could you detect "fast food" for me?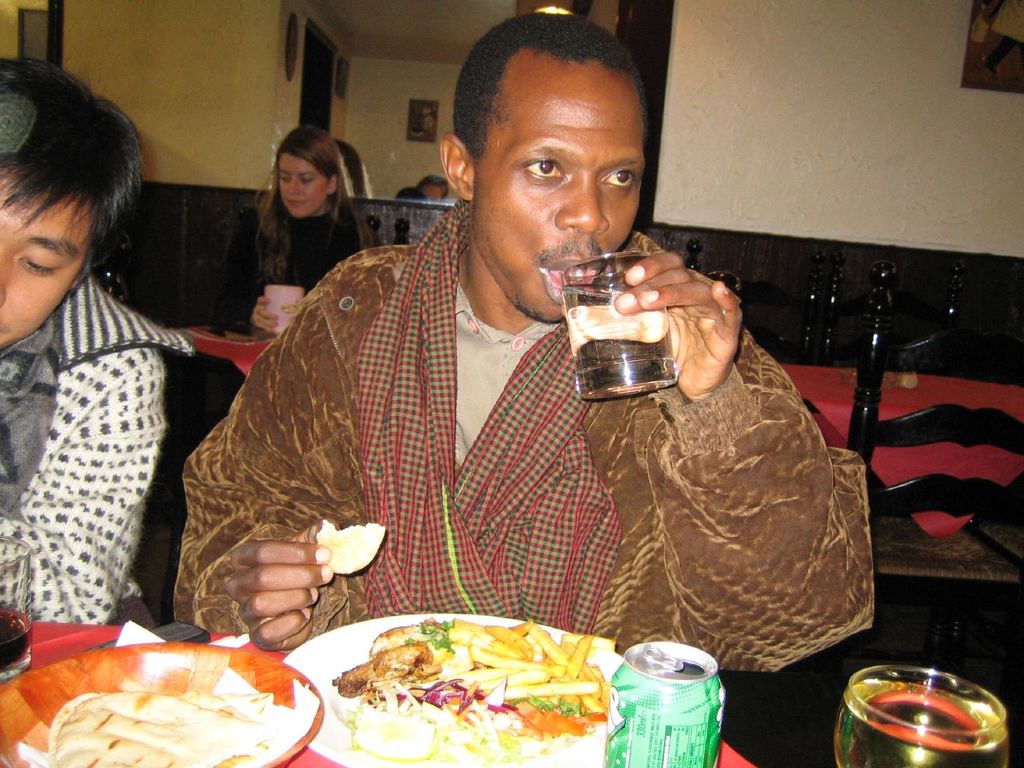
Detection result: {"left": 315, "top": 519, "right": 382, "bottom": 576}.
